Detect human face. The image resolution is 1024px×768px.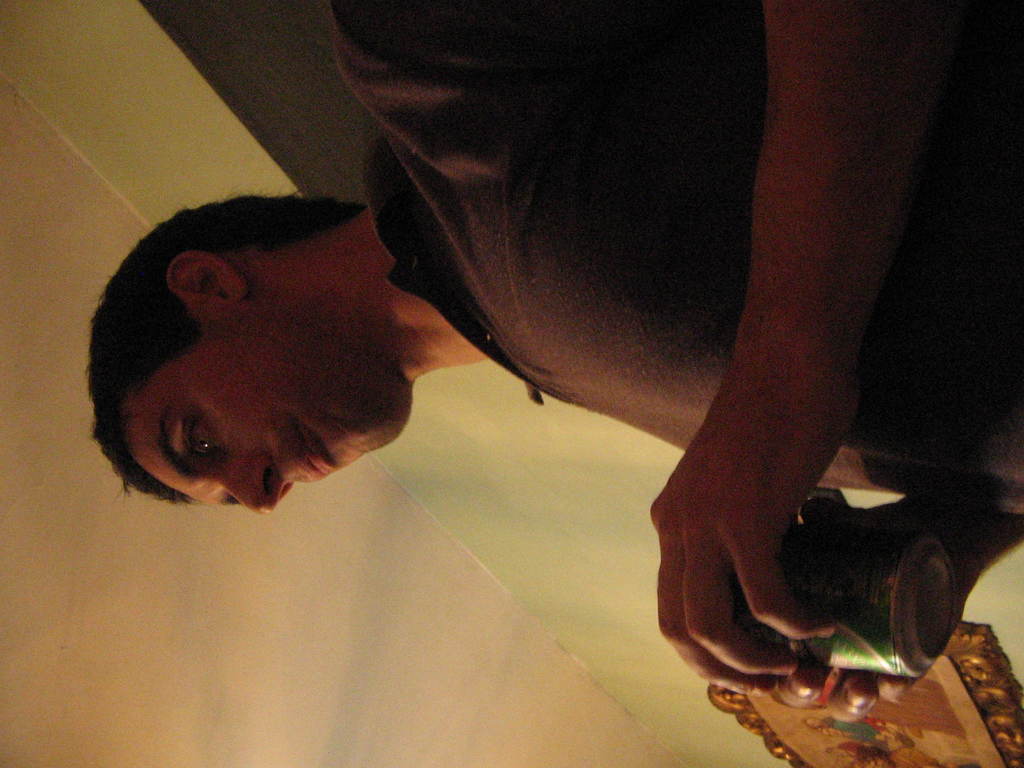
129/308/401/508.
